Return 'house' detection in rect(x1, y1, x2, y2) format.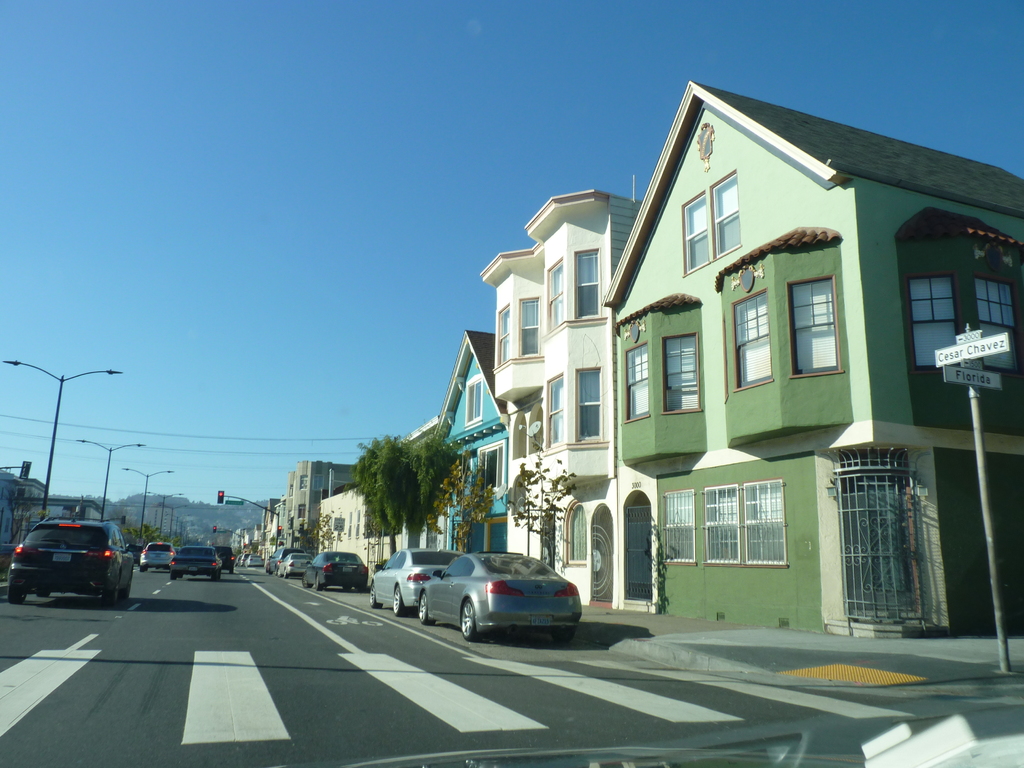
rect(0, 451, 110, 570).
